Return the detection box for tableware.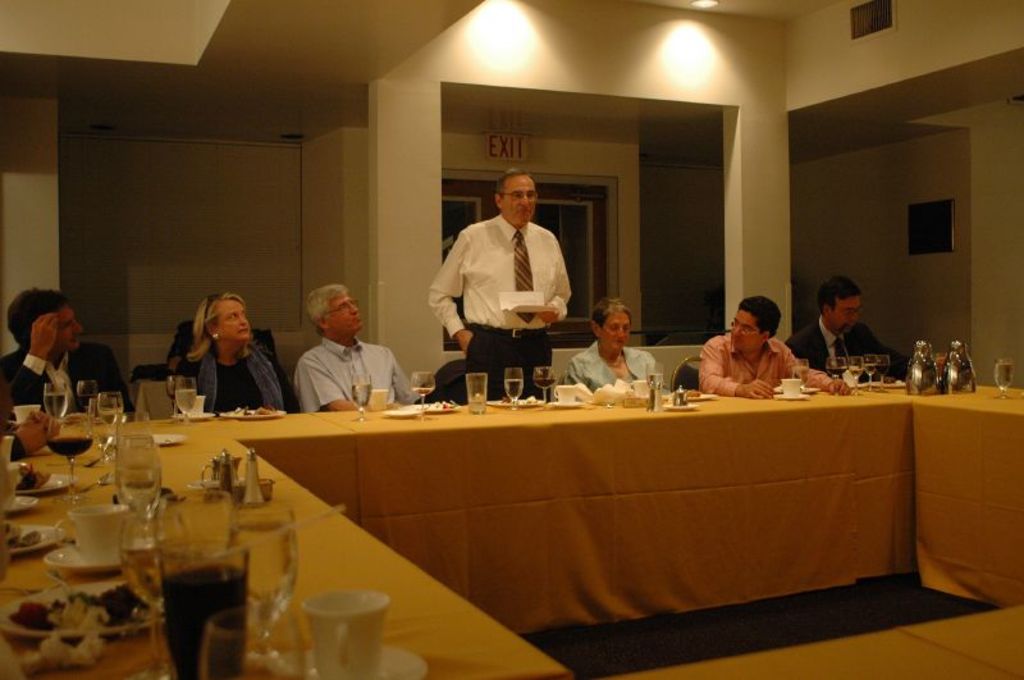
407,366,436,414.
